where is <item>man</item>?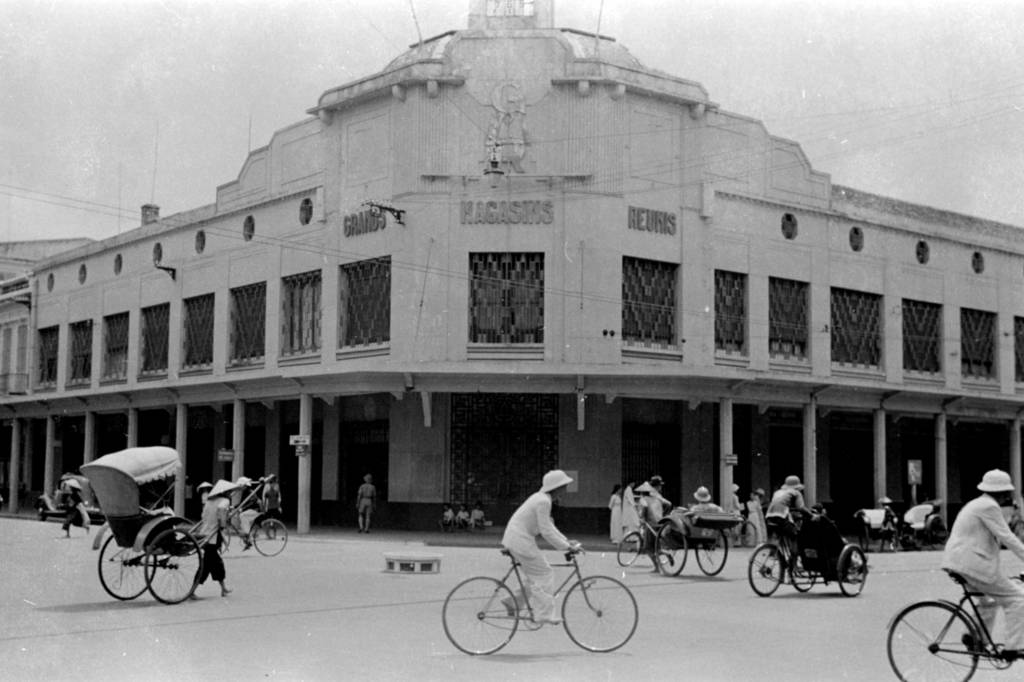
bbox=(355, 475, 372, 530).
